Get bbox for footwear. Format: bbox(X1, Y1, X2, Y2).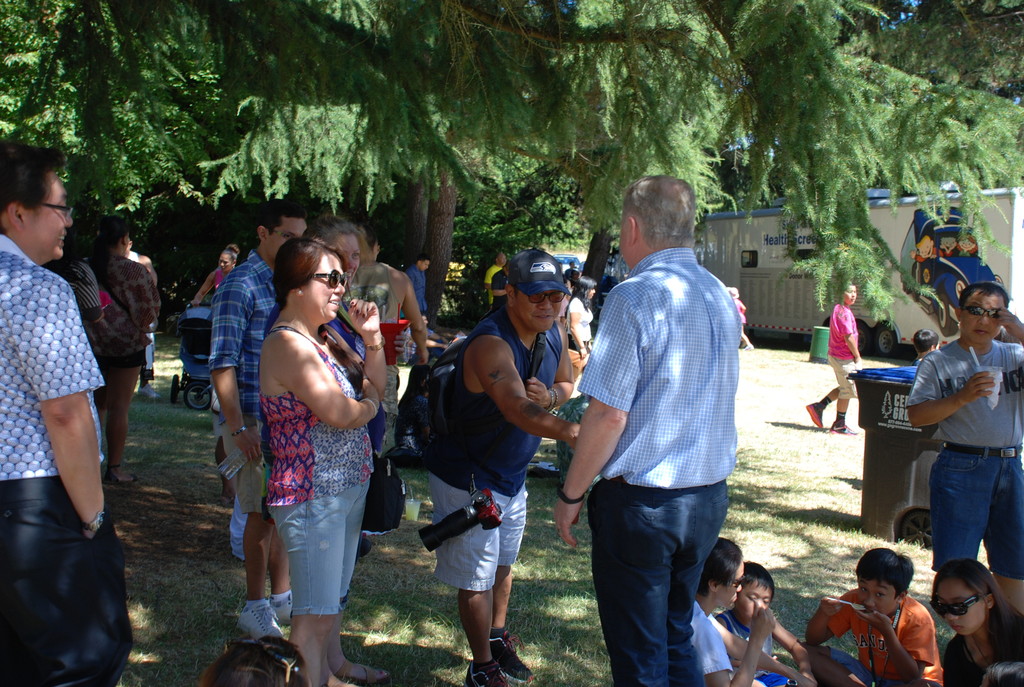
bbox(464, 658, 509, 686).
